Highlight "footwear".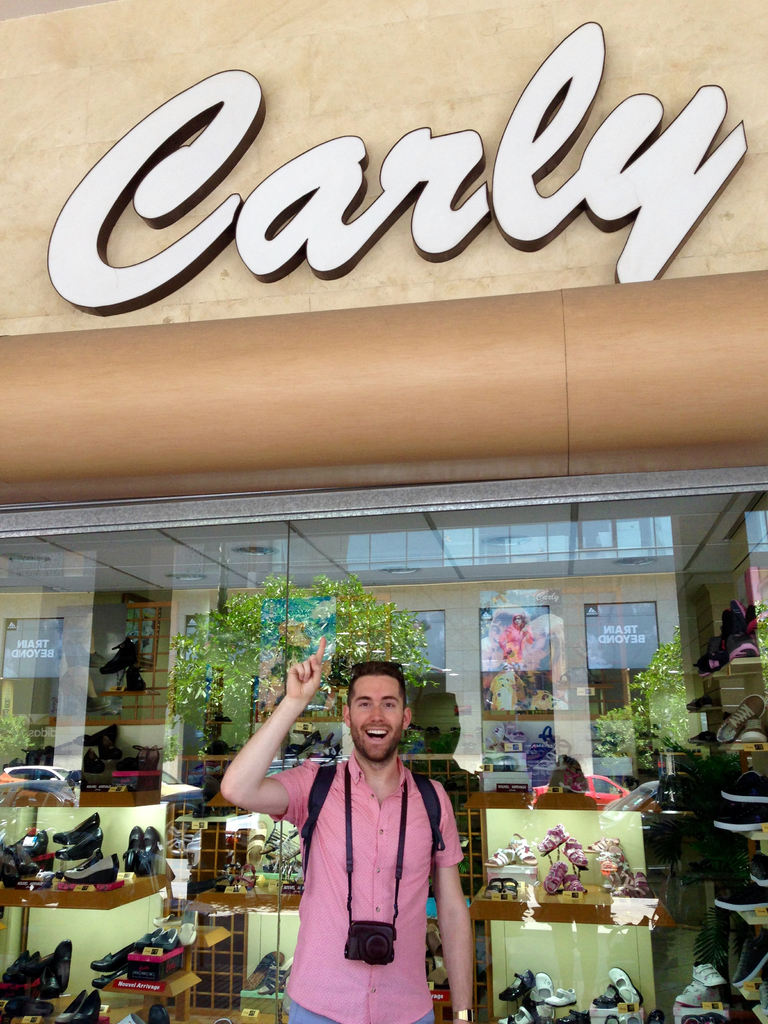
Highlighted region: left=565, top=870, right=588, bottom=897.
